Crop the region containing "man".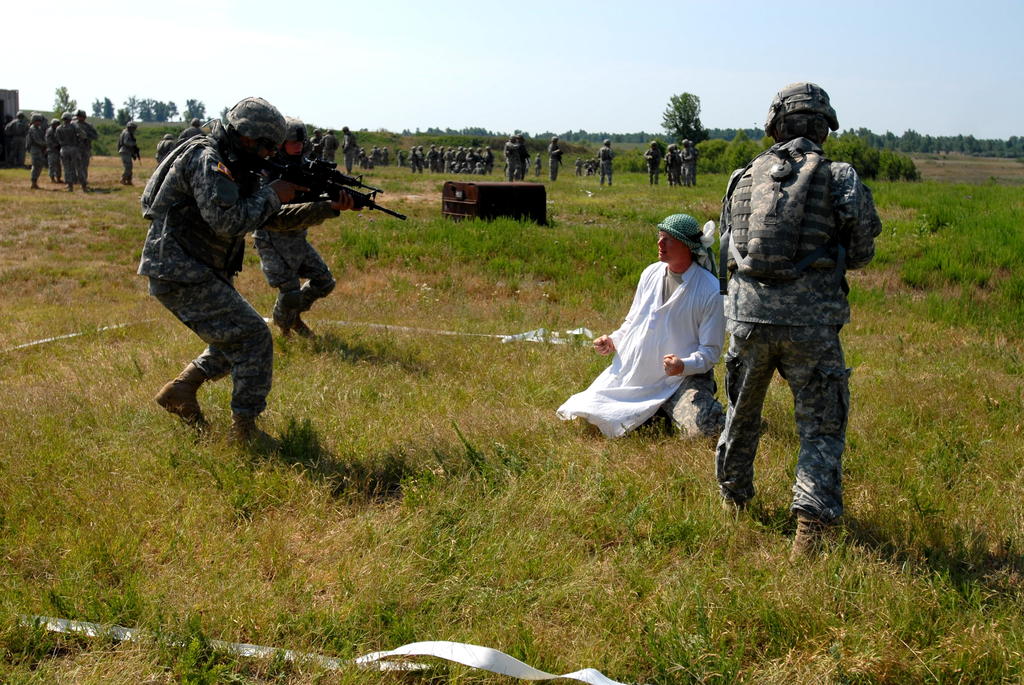
Crop region: Rect(533, 150, 544, 188).
